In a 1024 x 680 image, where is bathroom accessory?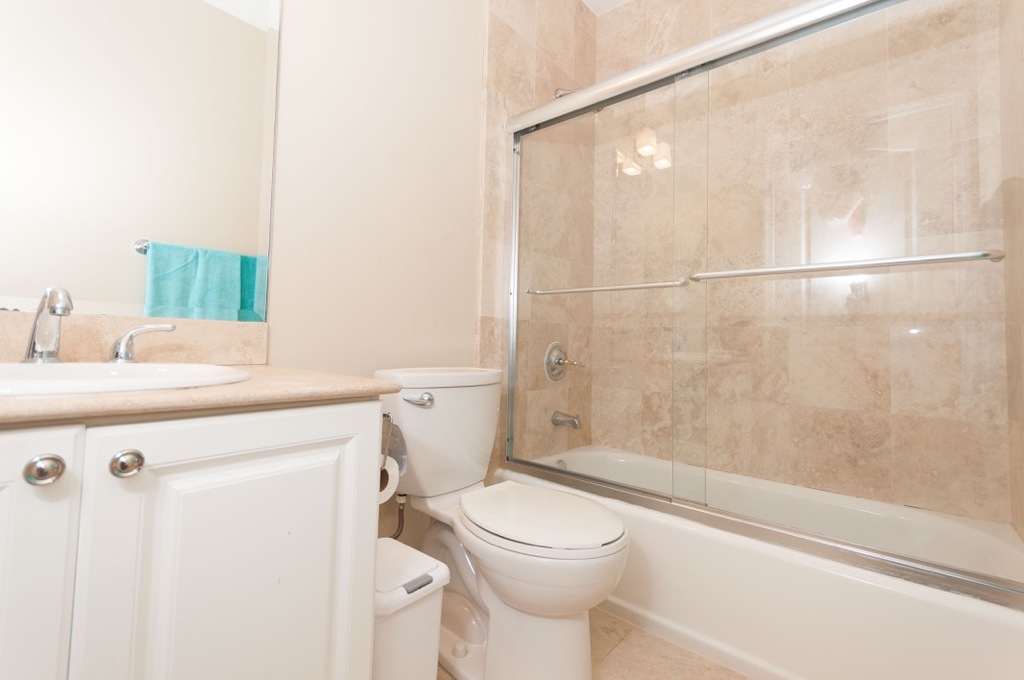
{"x1": 99, "y1": 311, "x2": 184, "y2": 365}.
